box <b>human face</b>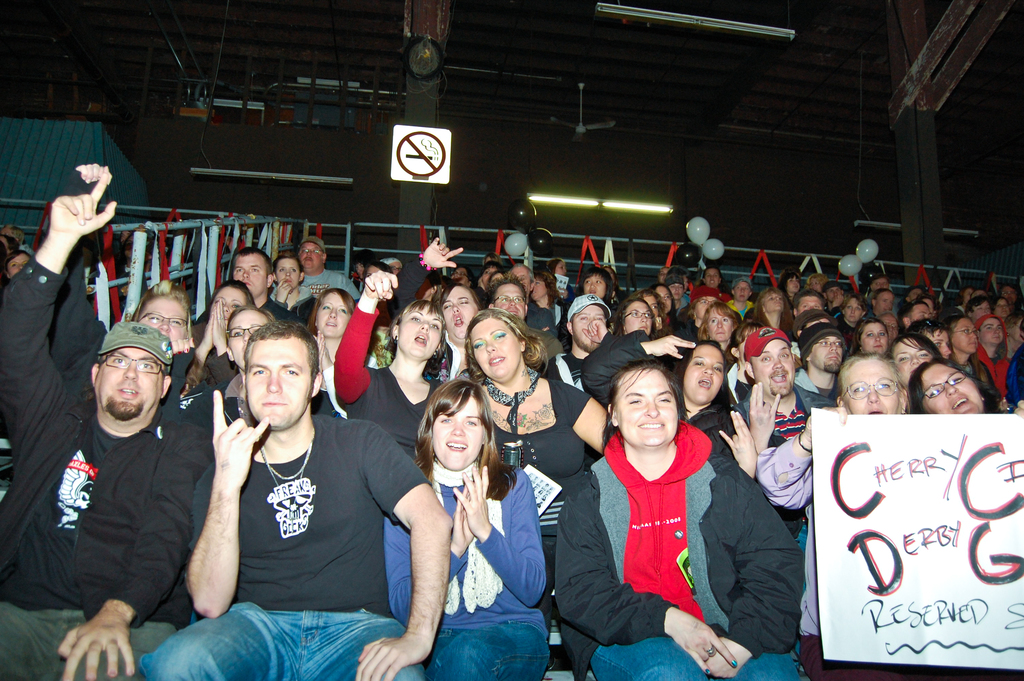
region(440, 286, 477, 334)
